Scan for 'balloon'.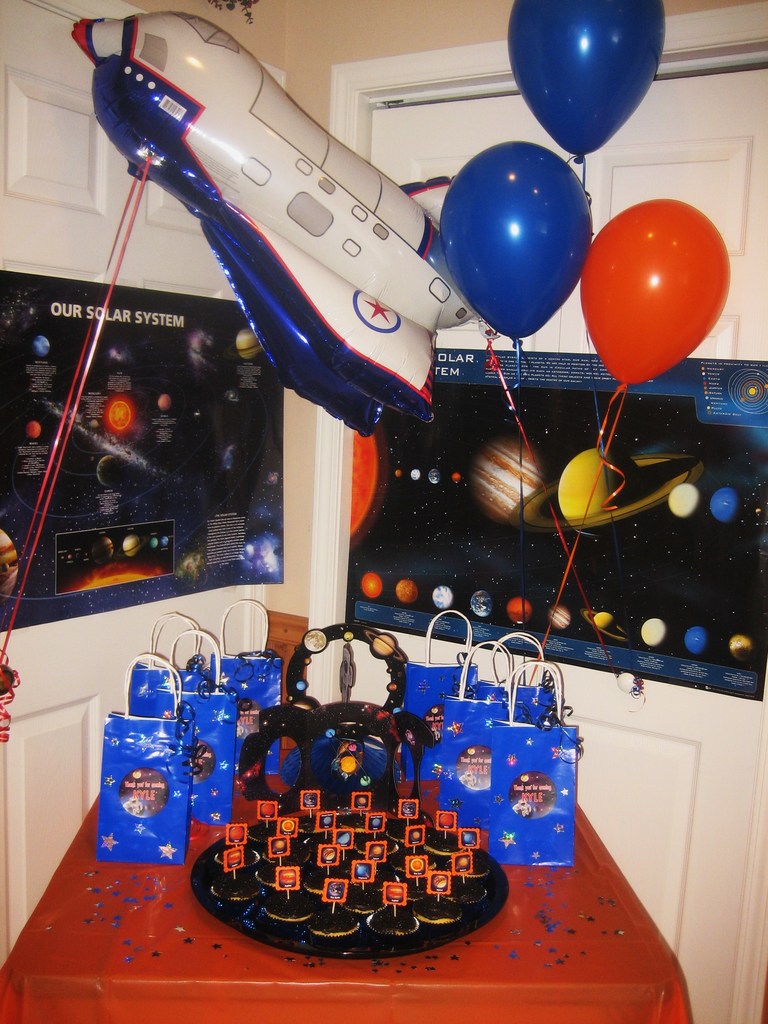
Scan result: bbox=(577, 196, 733, 385).
